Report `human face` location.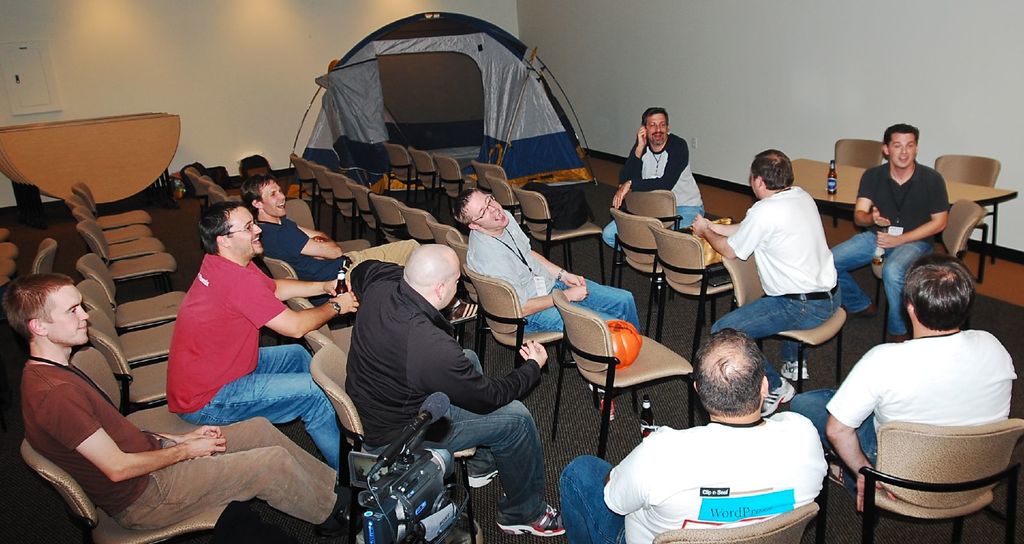
Report: box=[443, 266, 460, 308].
